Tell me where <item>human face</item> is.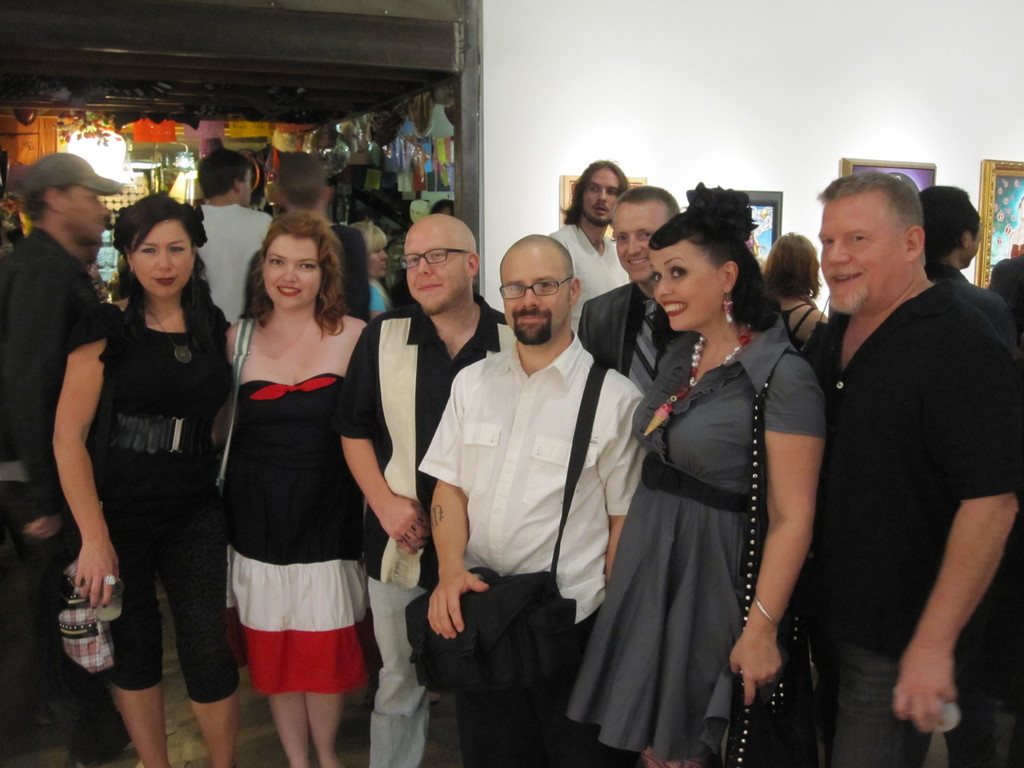
<item>human face</item> is at BBox(133, 220, 195, 298).
